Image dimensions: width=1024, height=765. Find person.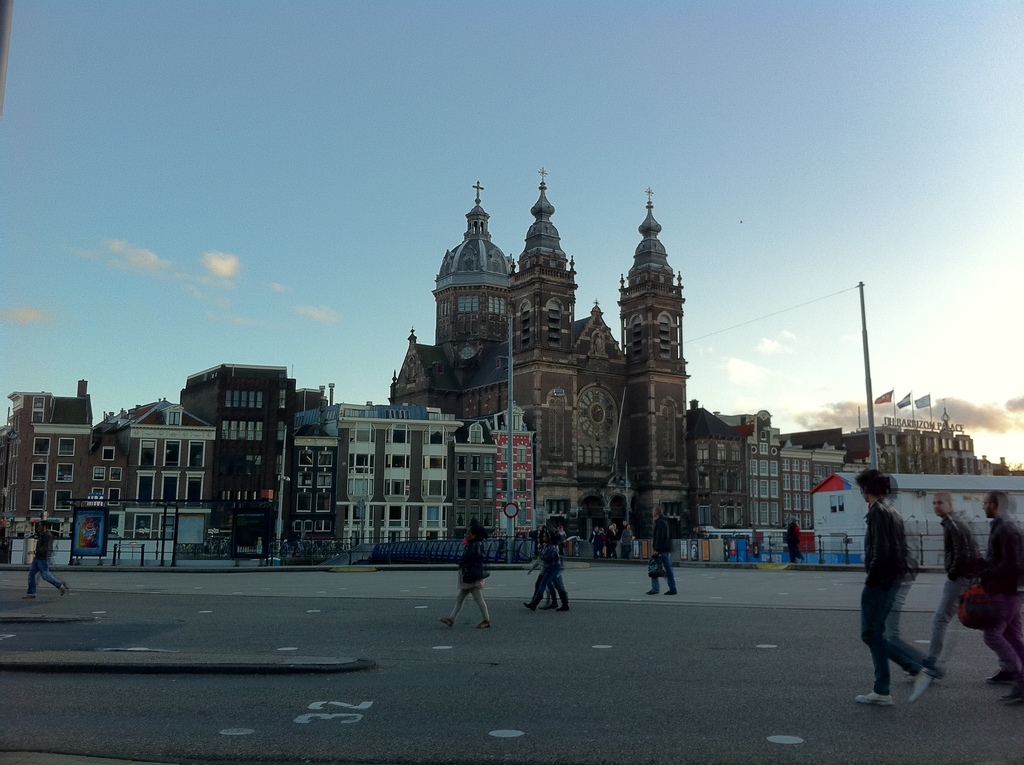
bbox=(22, 520, 70, 600).
